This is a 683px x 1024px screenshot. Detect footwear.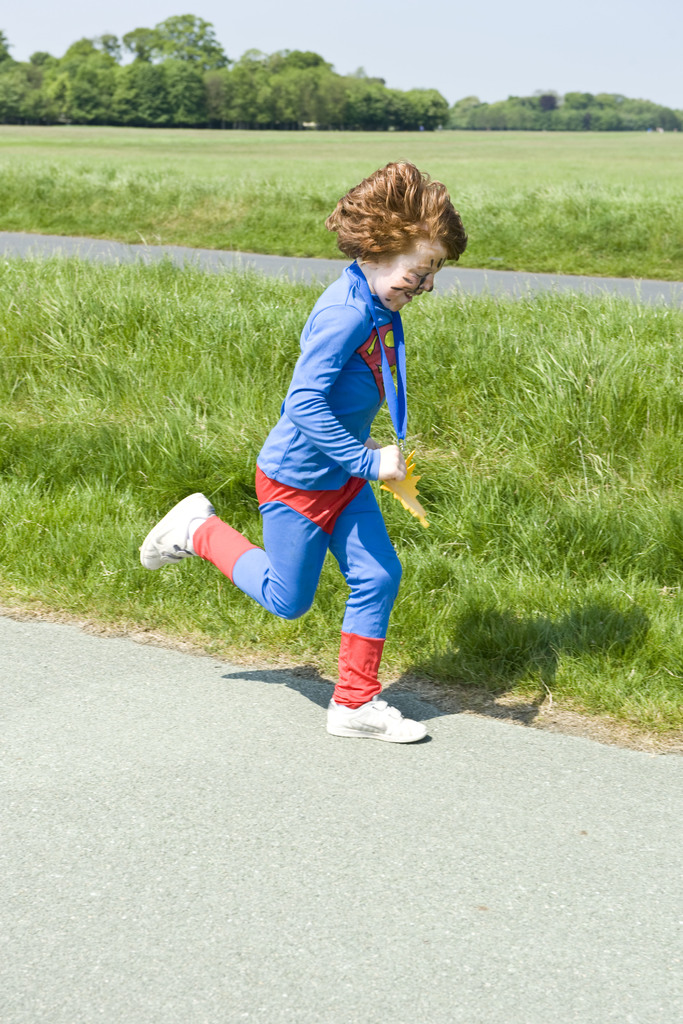
box=[141, 492, 210, 574].
